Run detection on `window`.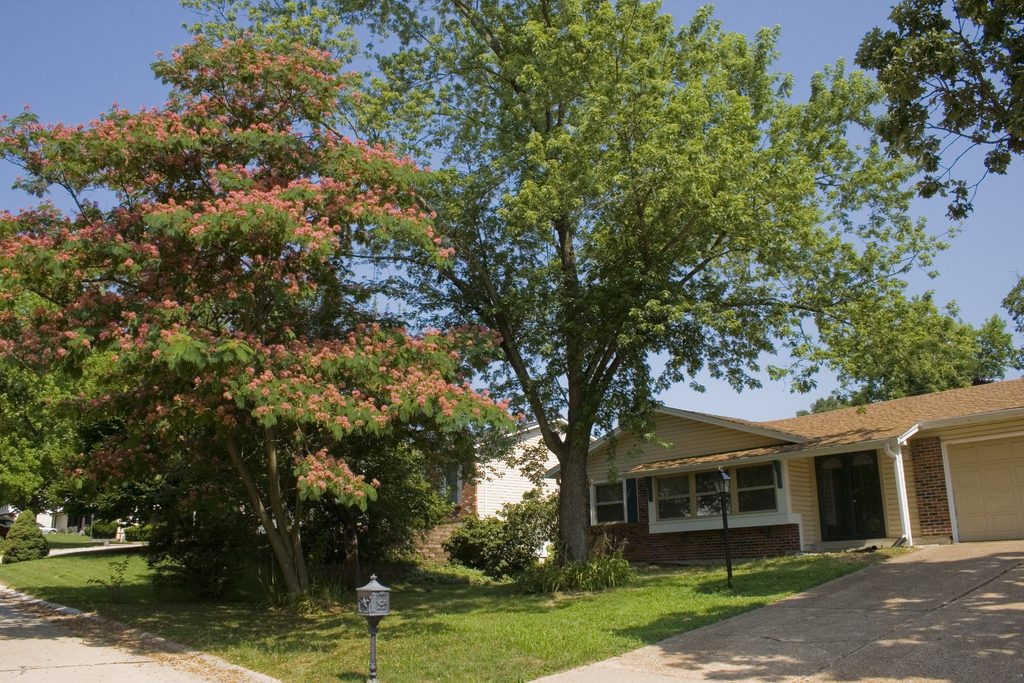
Result: left=656, top=463, right=785, bottom=523.
